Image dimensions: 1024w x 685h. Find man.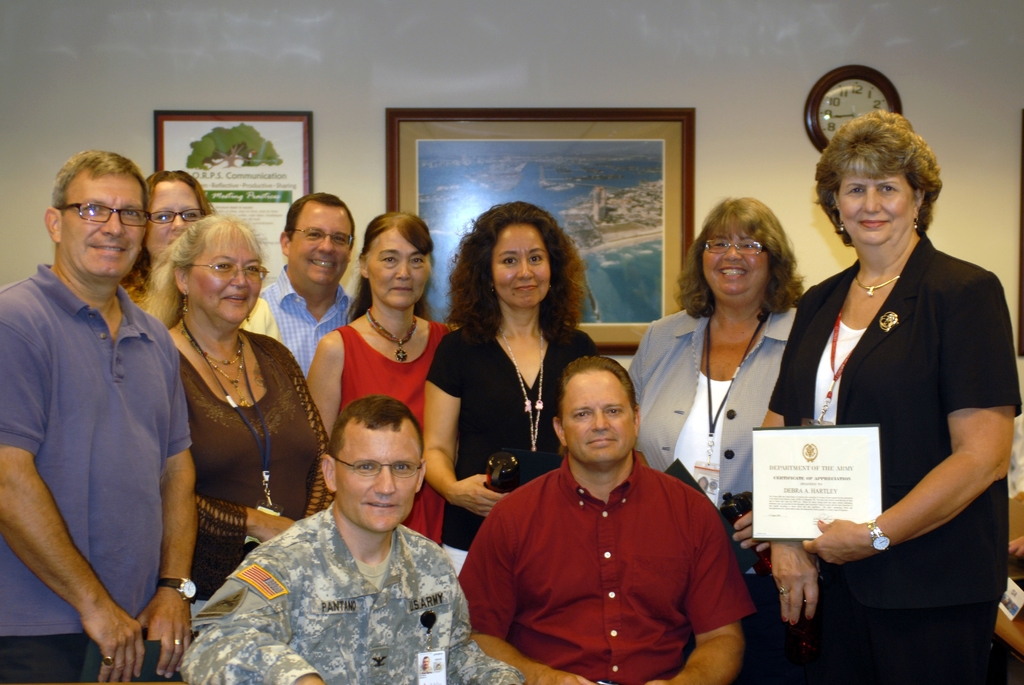
{"left": 0, "top": 150, "right": 198, "bottom": 684}.
